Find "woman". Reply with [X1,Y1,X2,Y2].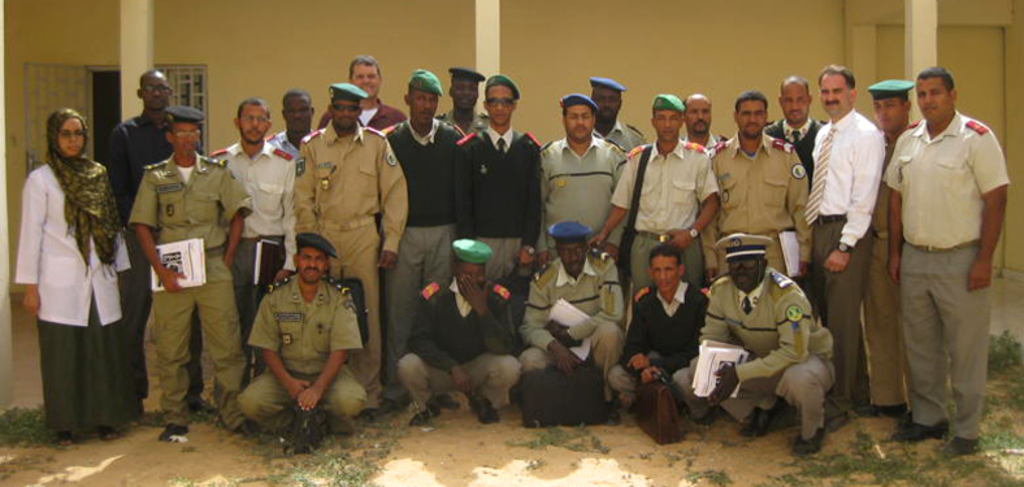
[13,100,138,448].
